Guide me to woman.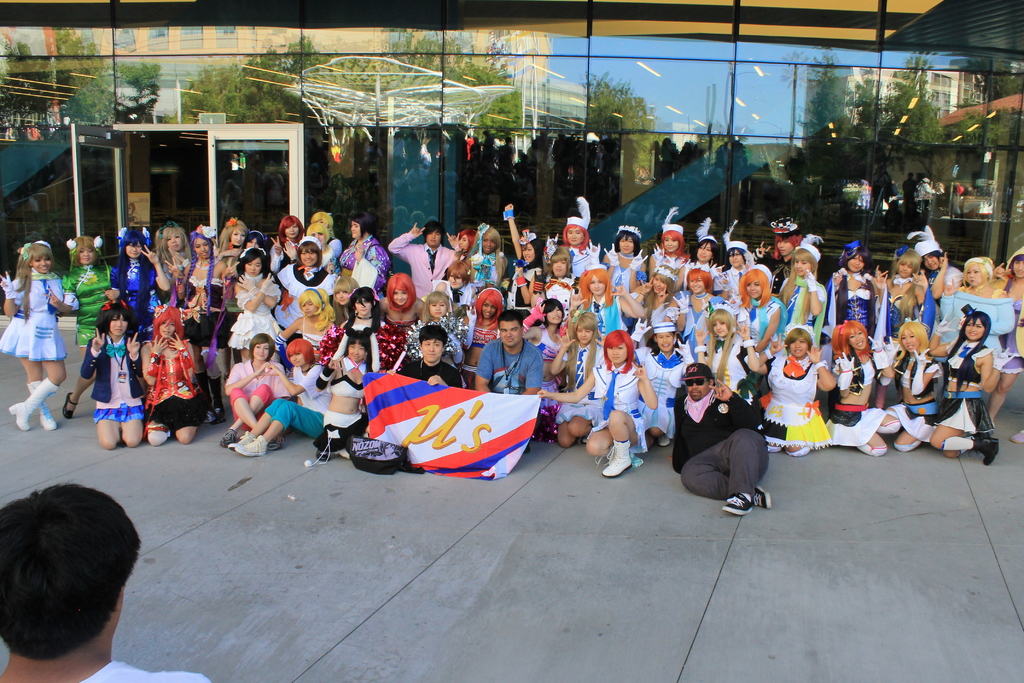
Guidance: (x1=243, y1=230, x2=265, y2=249).
